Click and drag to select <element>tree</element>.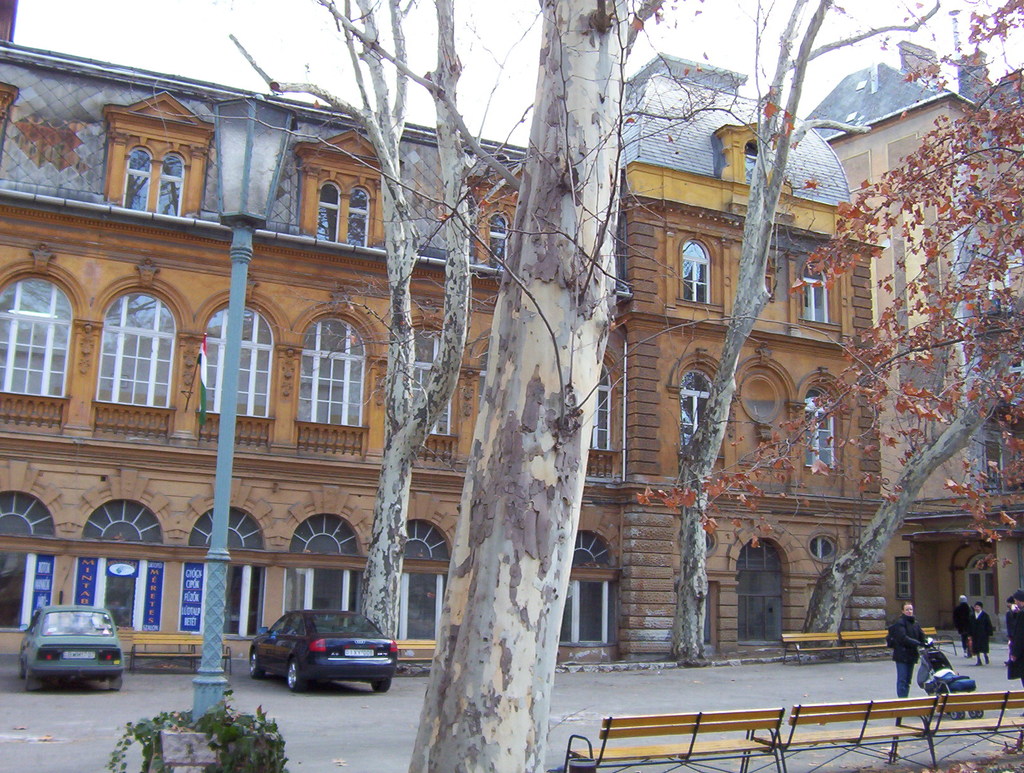
Selection: (x1=301, y1=0, x2=753, y2=772).
